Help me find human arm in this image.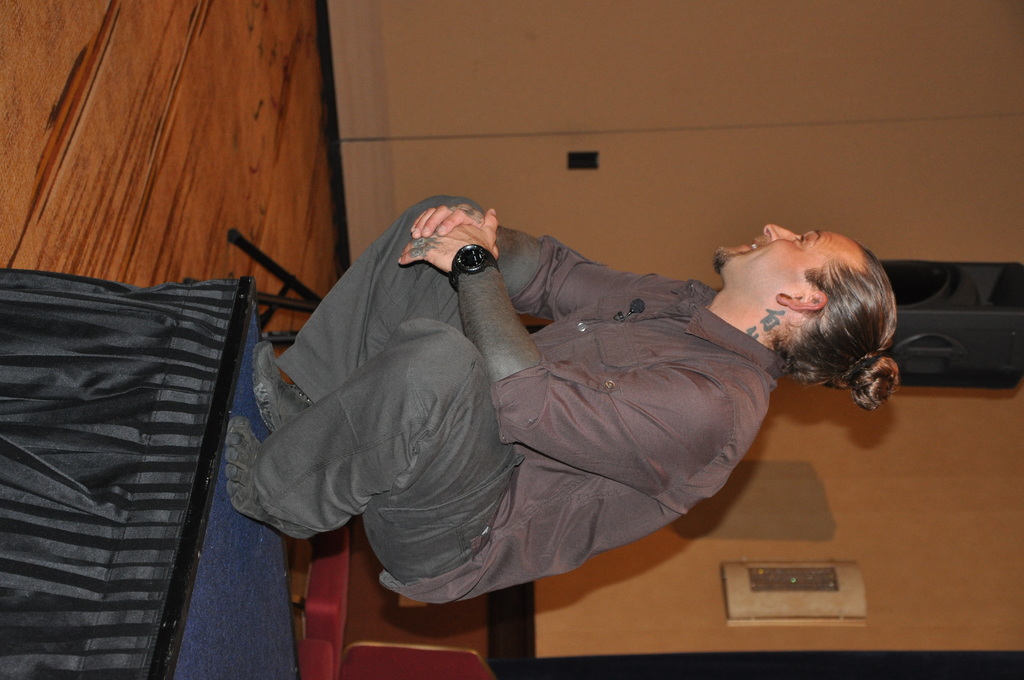
Found it: box(395, 204, 726, 492).
